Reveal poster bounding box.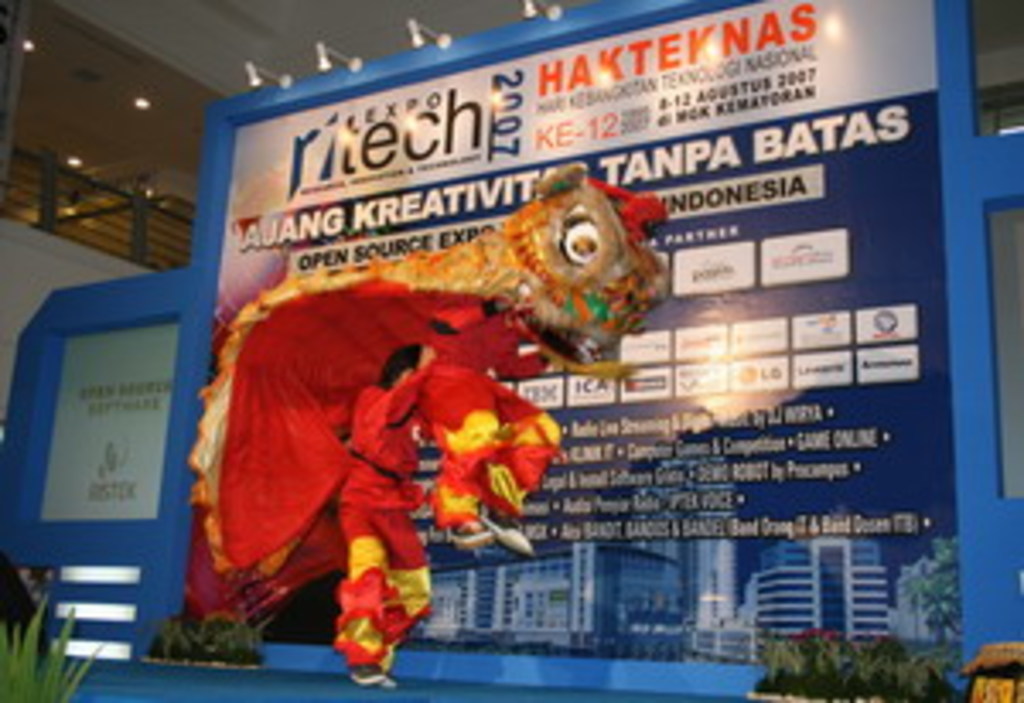
Revealed: {"left": 205, "top": 0, "right": 959, "bottom": 662}.
